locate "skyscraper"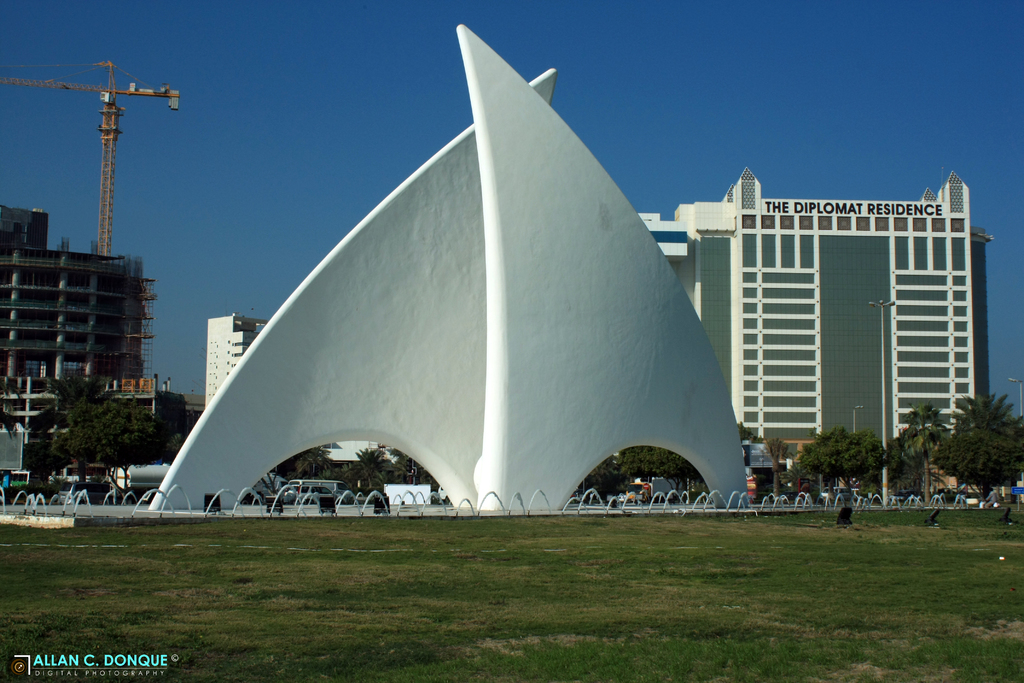
bbox=[1, 204, 149, 437]
